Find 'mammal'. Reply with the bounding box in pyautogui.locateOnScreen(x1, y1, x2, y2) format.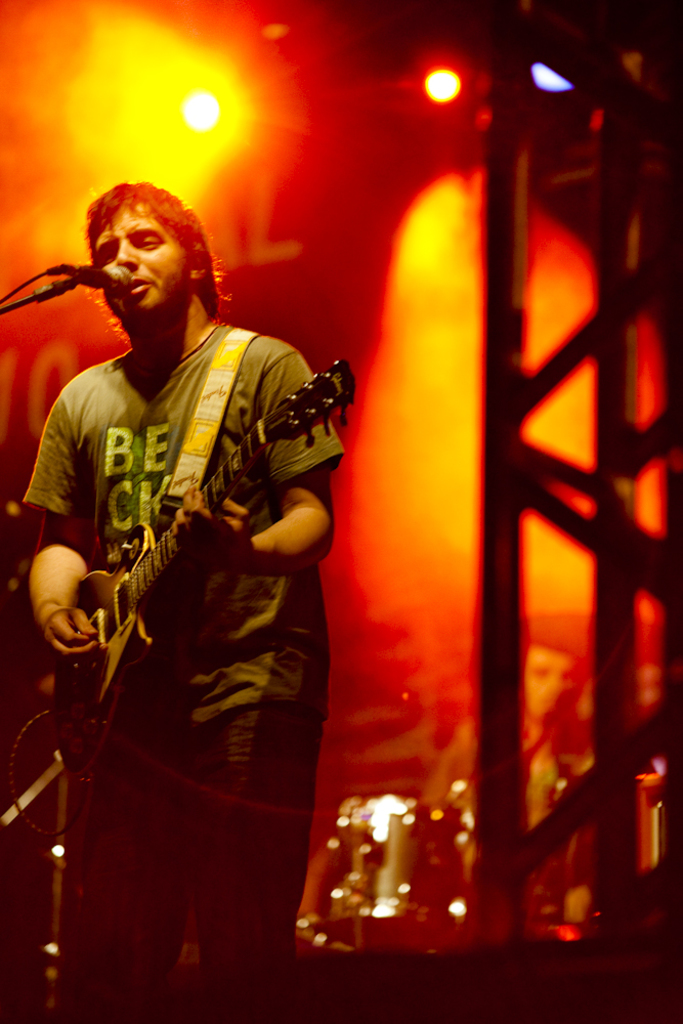
pyautogui.locateOnScreen(22, 174, 346, 1023).
